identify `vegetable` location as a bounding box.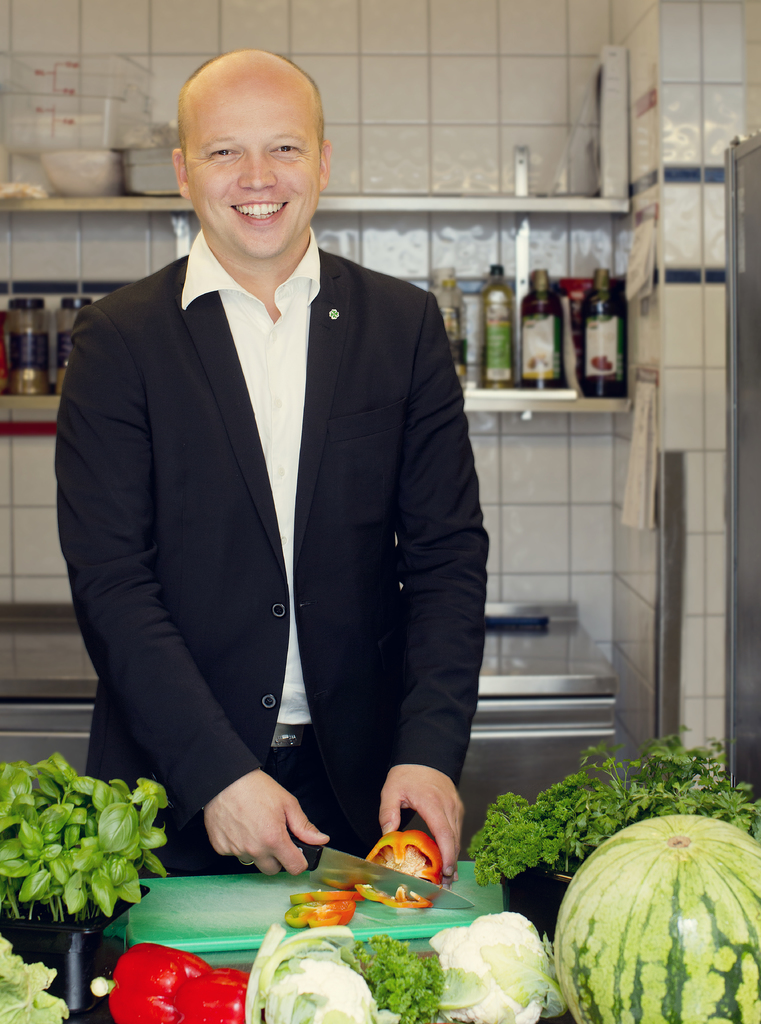
[431,915,552,1023].
